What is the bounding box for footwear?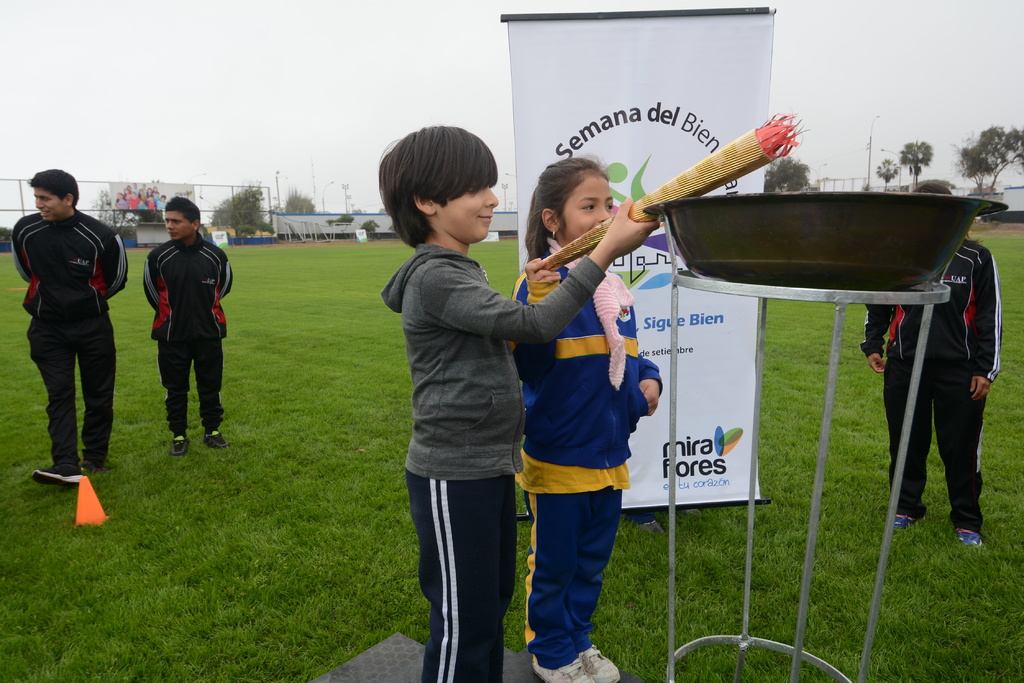
rect(538, 654, 598, 682).
